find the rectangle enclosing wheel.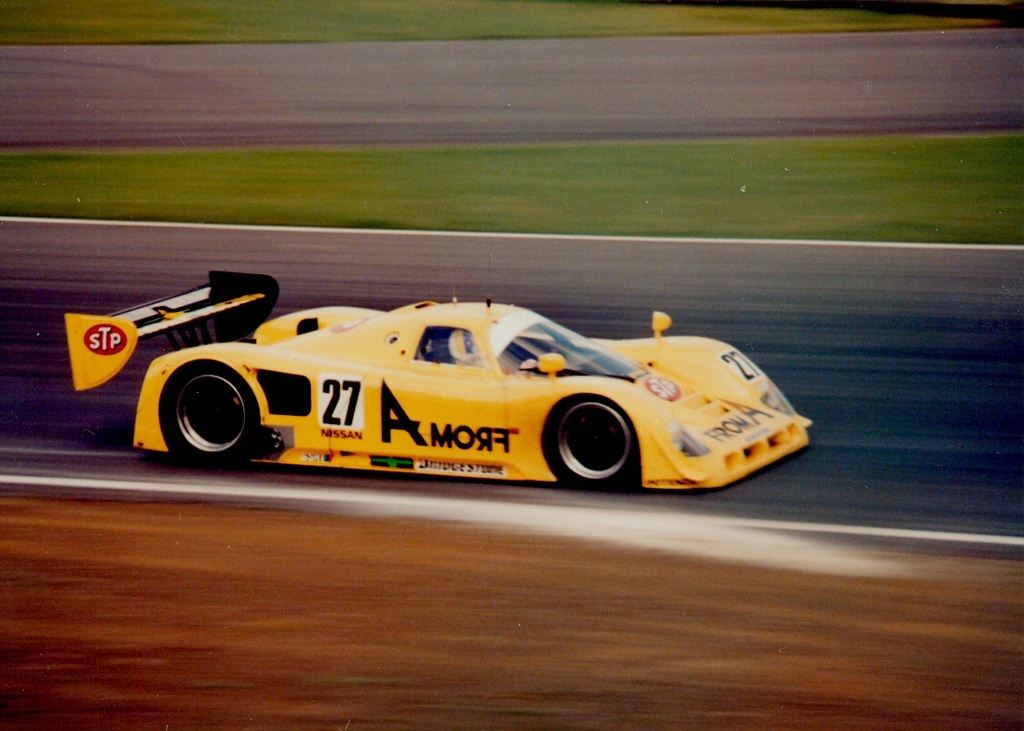
box(154, 363, 261, 465).
